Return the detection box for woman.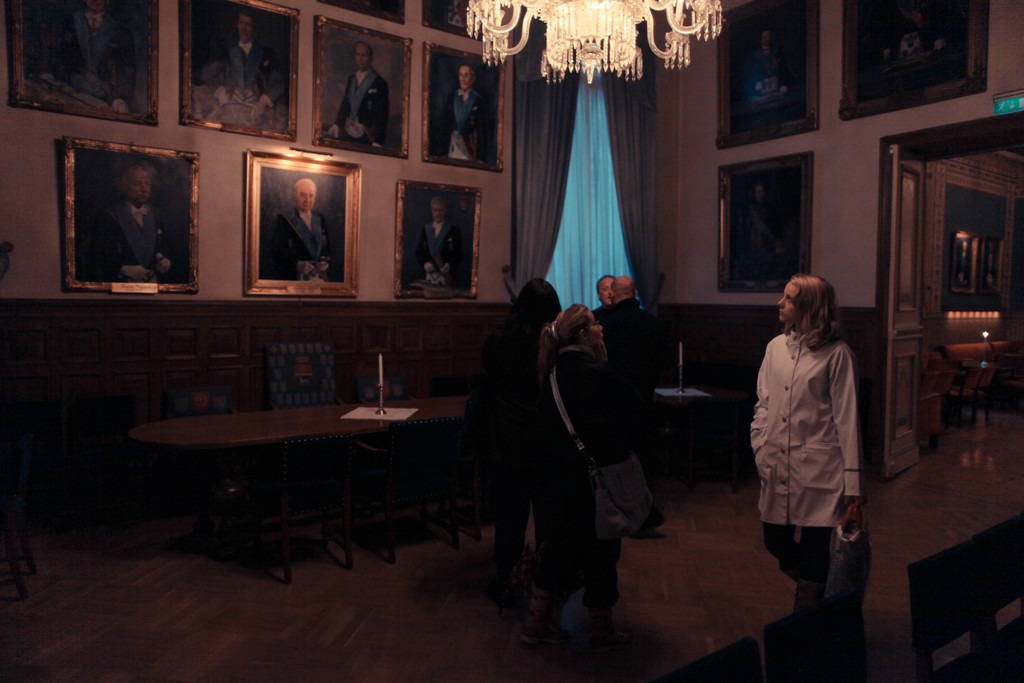
detection(742, 276, 863, 613).
